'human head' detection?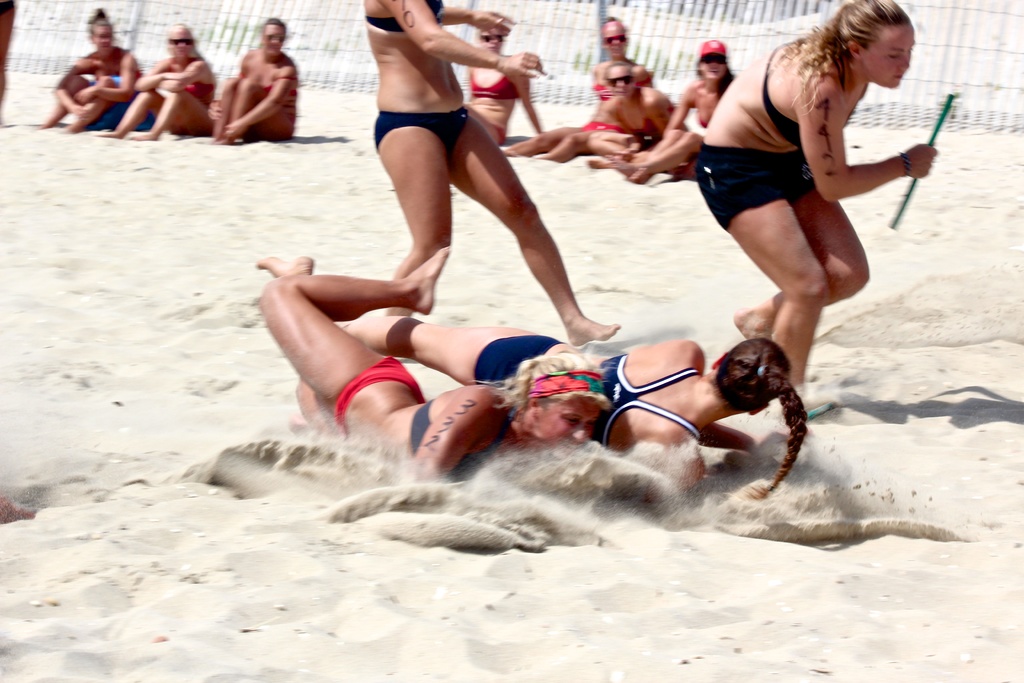
(694,37,725,83)
